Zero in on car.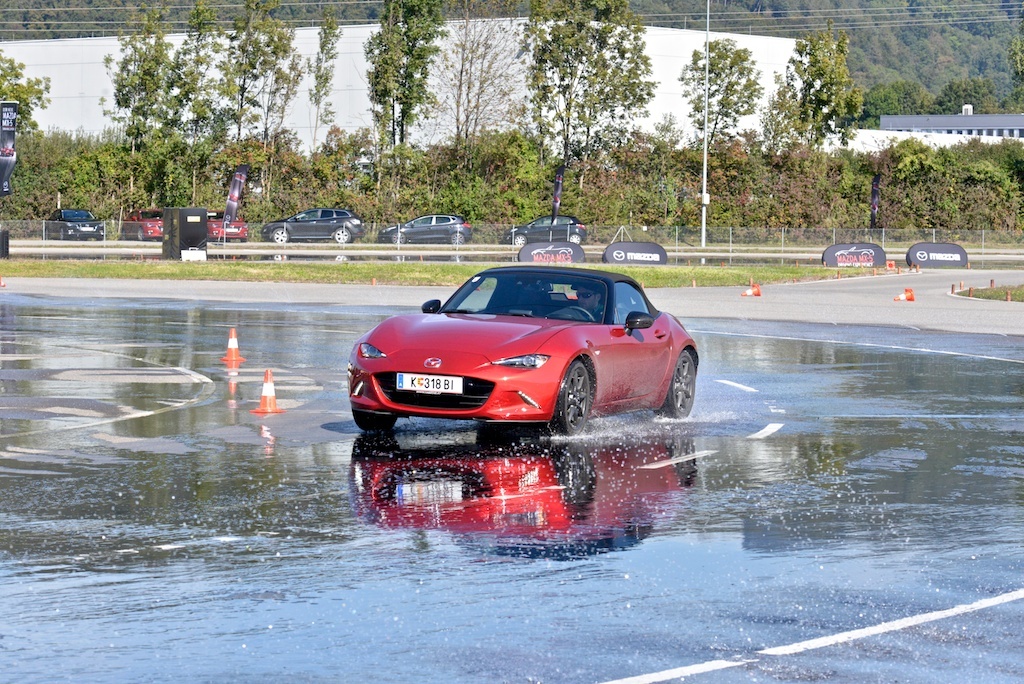
Zeroed in: [39,207,104,240].
